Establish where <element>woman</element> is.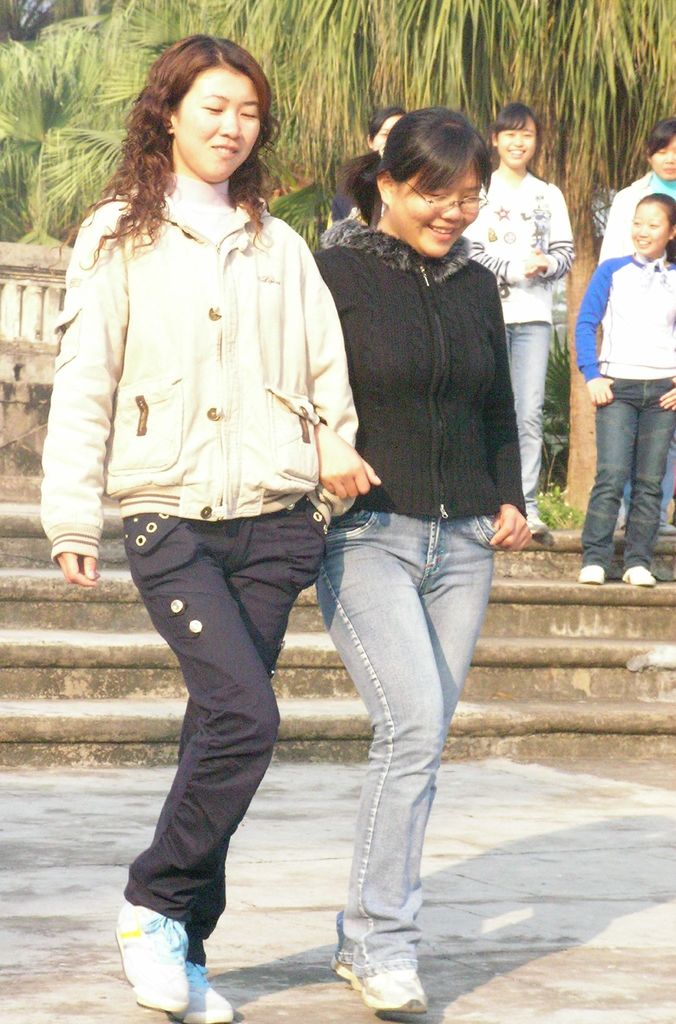
Established at [40,38,358,1023].
